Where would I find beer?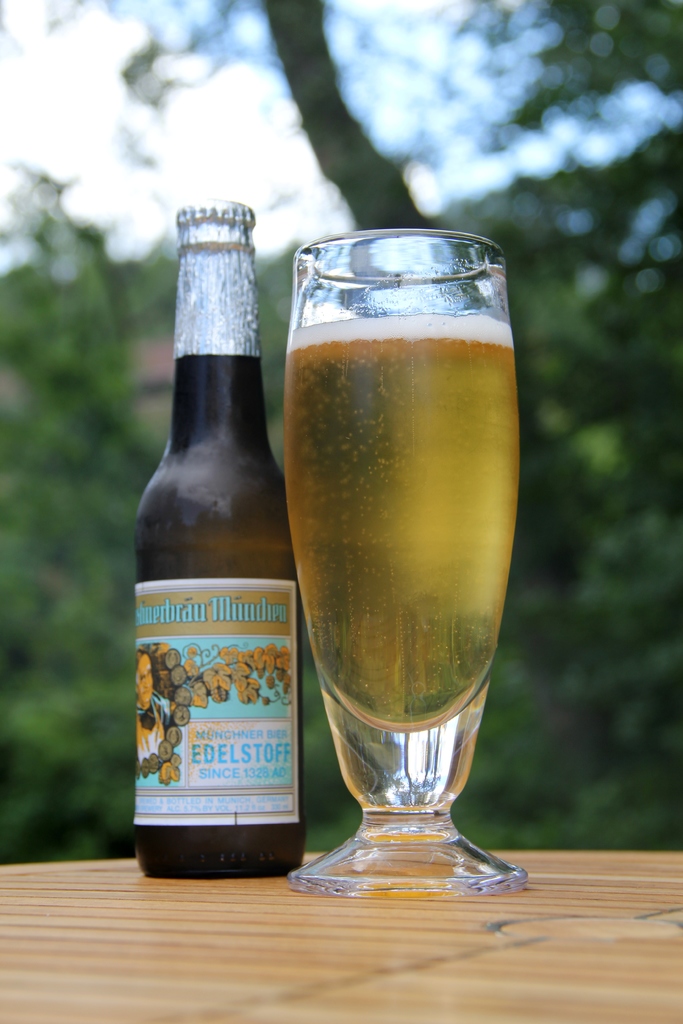
At 284:302:518:732.
